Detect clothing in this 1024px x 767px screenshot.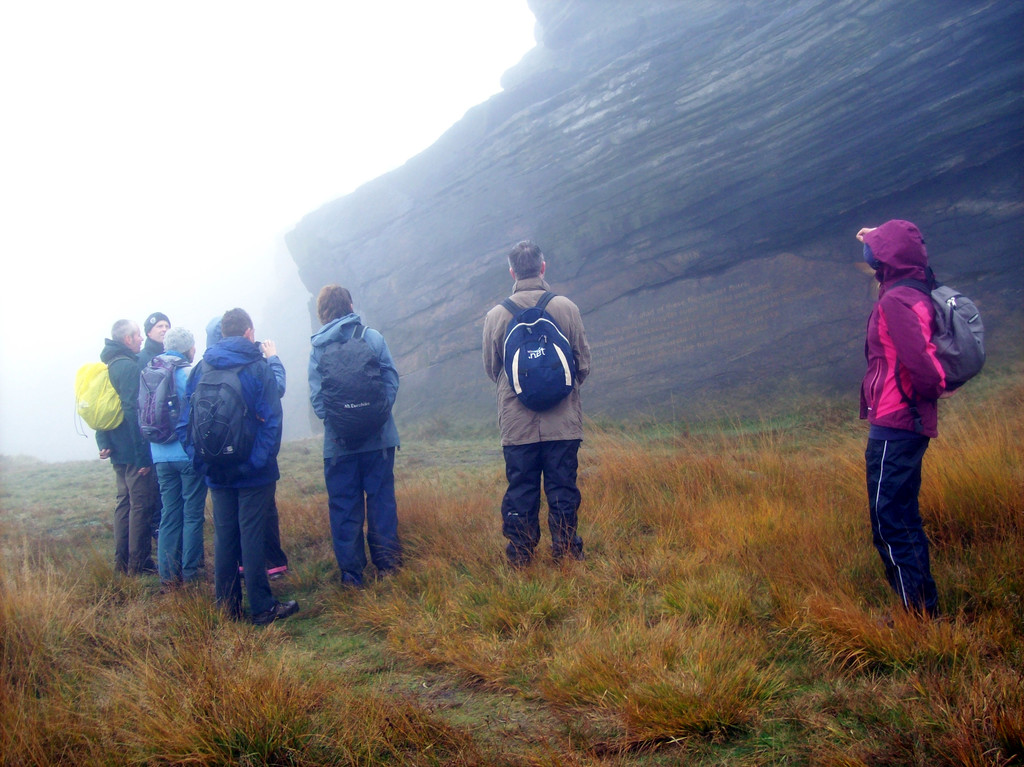
Detection: [x1=184, y1=323, x2=288, y2=618].
